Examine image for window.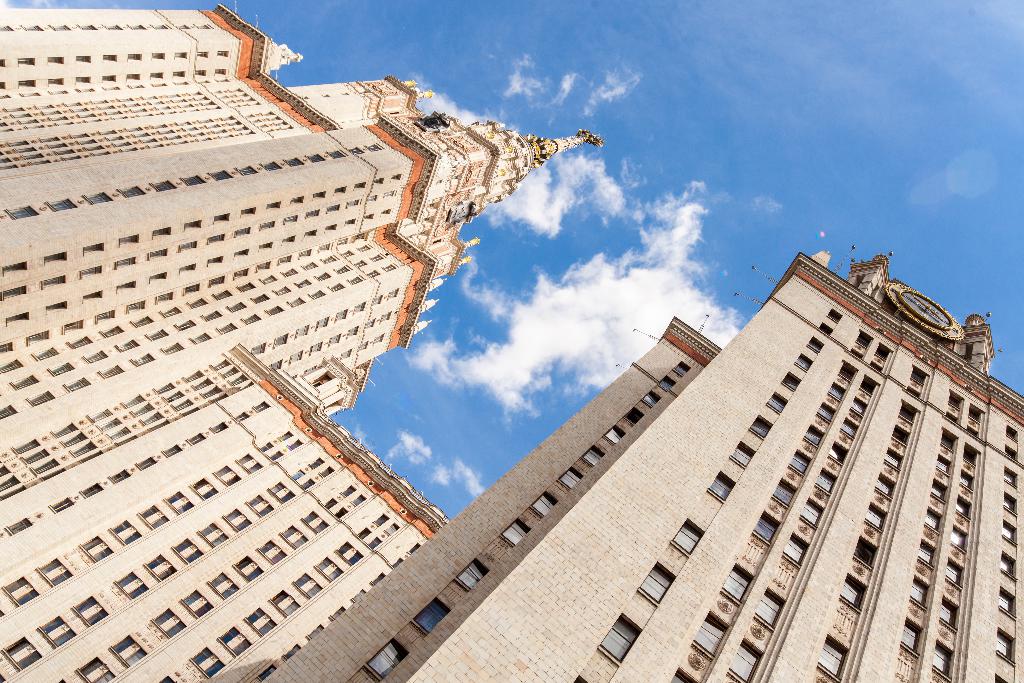
Examination result: detection(855, 327, 868, 358).
